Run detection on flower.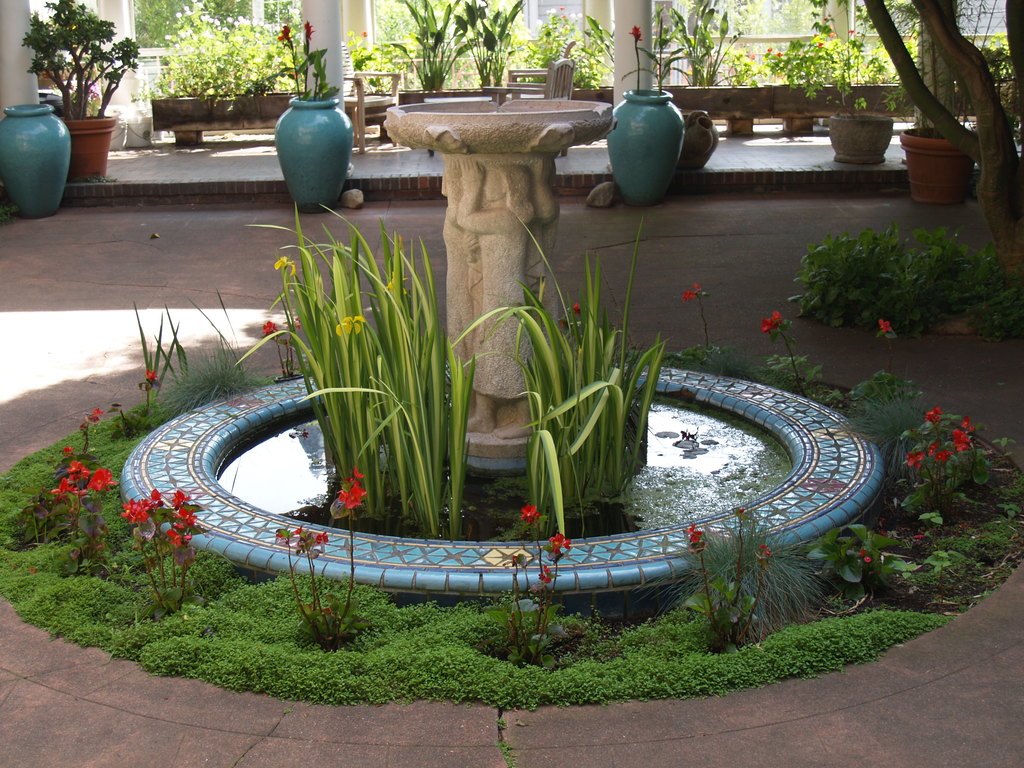
Result: l=923, t=401, r=948, b=430.
